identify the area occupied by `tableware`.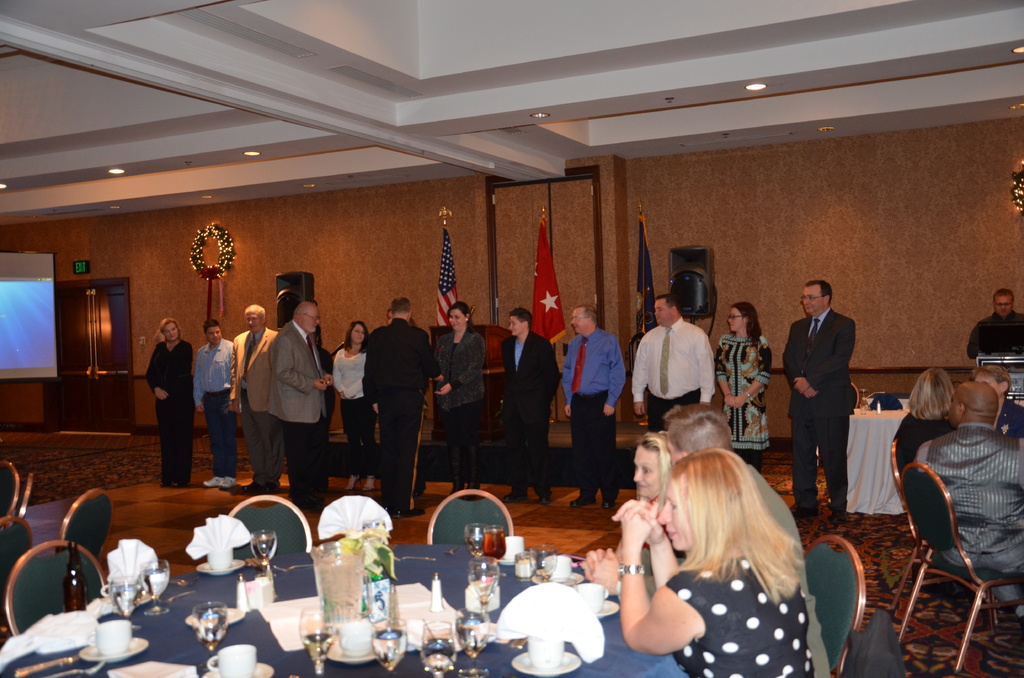
Area: (x1=898, y1=398, x2=907, y2=412).
